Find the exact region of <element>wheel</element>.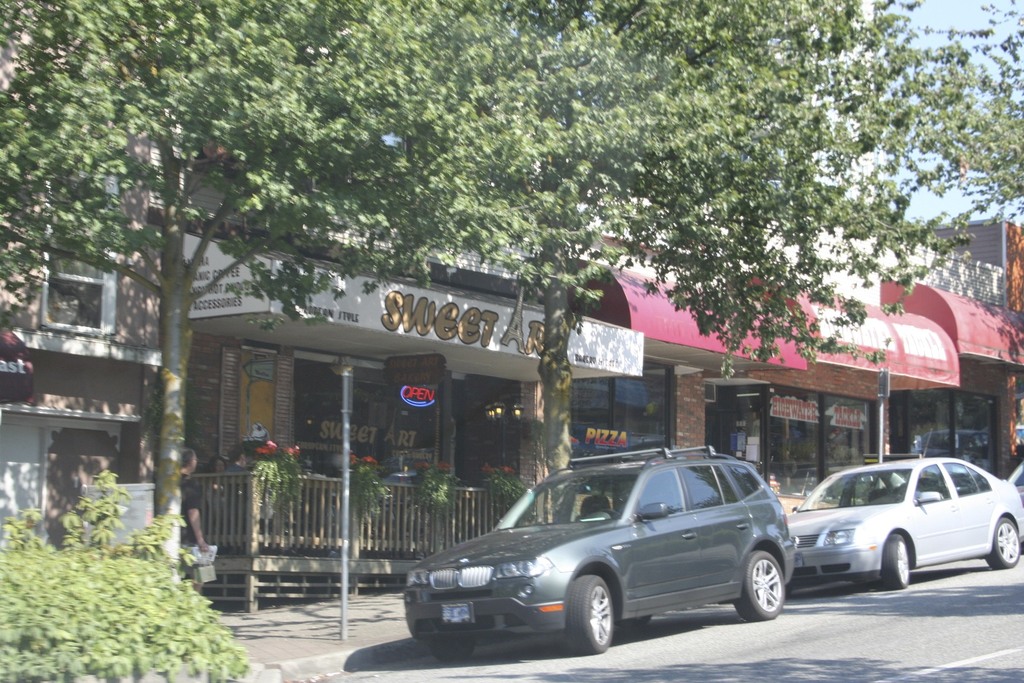
Exact region: crop(988, 520, 1020, 570).
